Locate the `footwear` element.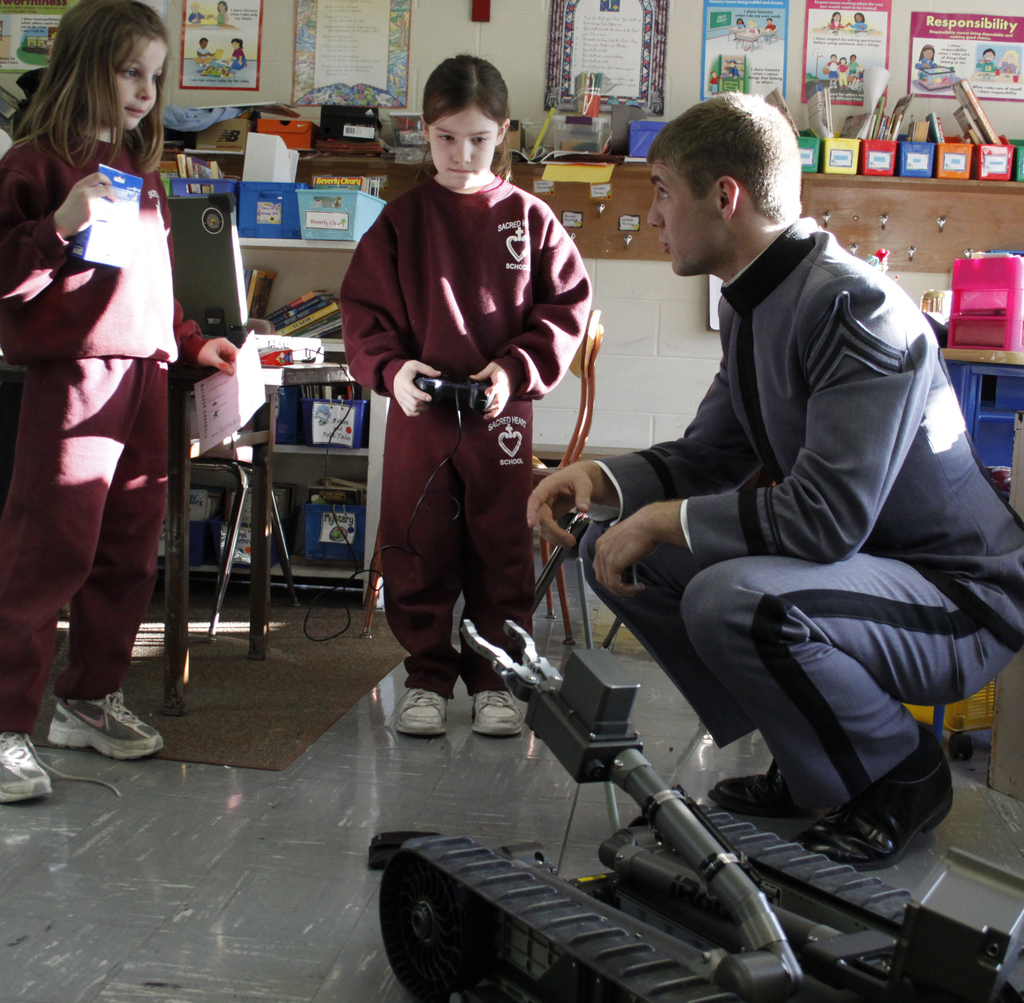
Element bbox: select_region(396, 683, 447, 735).
